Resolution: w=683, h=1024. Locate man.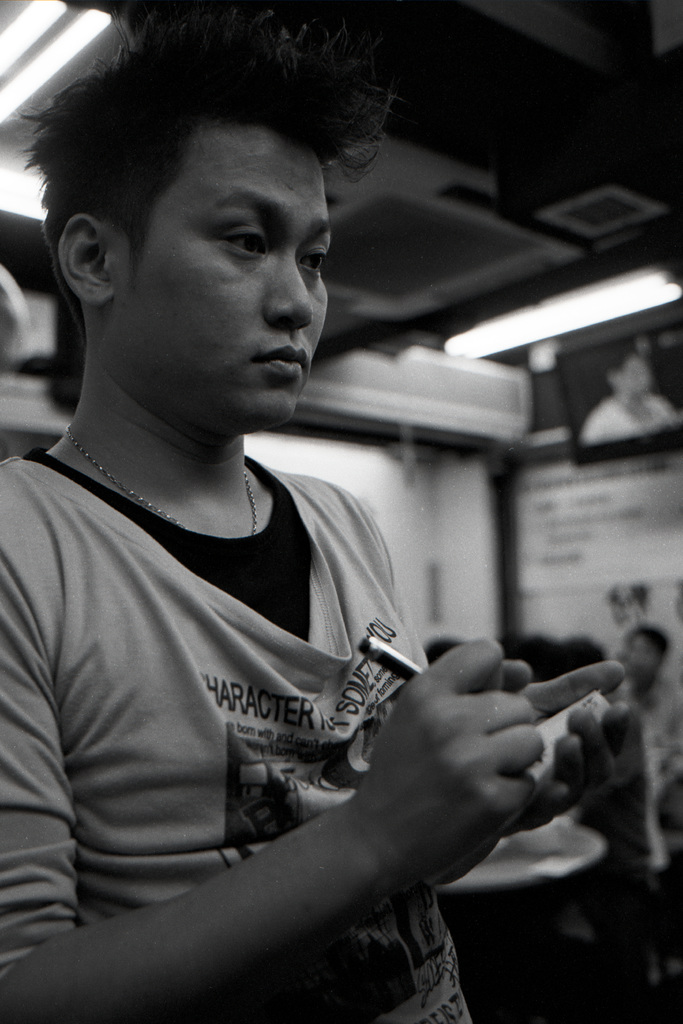
(x1=599, y1=620, x2=682, y2=876).
